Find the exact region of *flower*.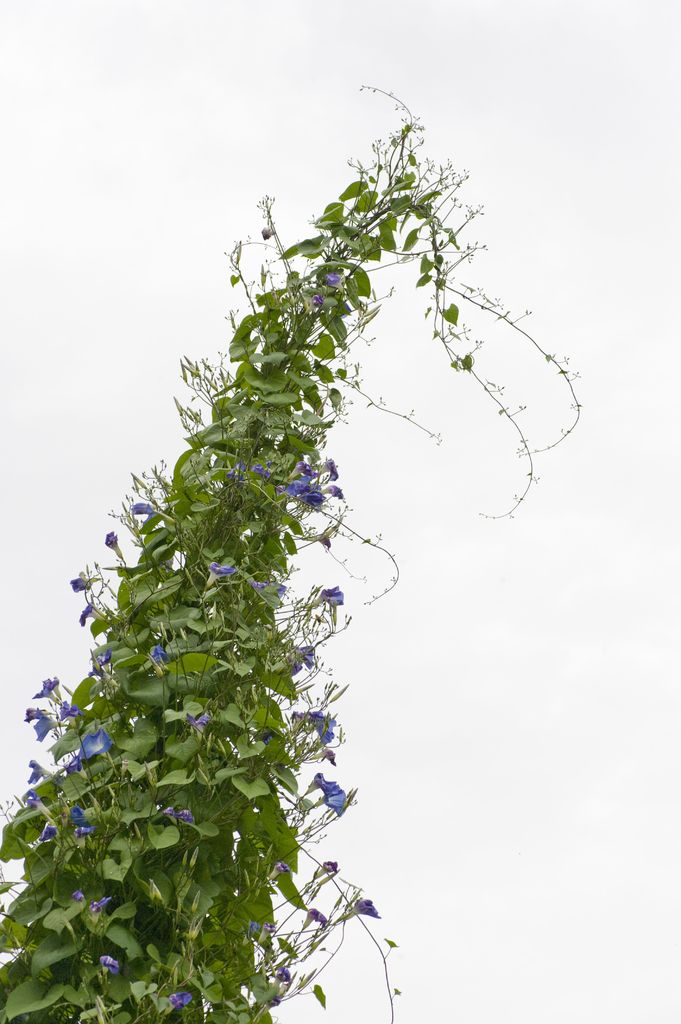
Exact region: (99, 958, 116, 974).
